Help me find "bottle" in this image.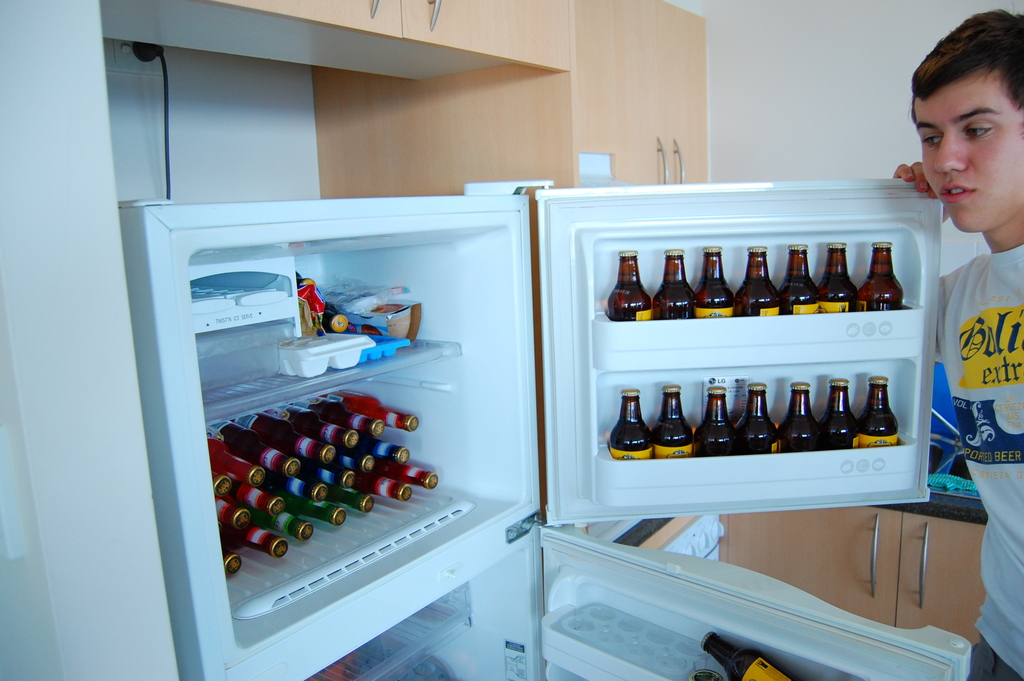
Found it: bbox(694, 244, 739, 319).
